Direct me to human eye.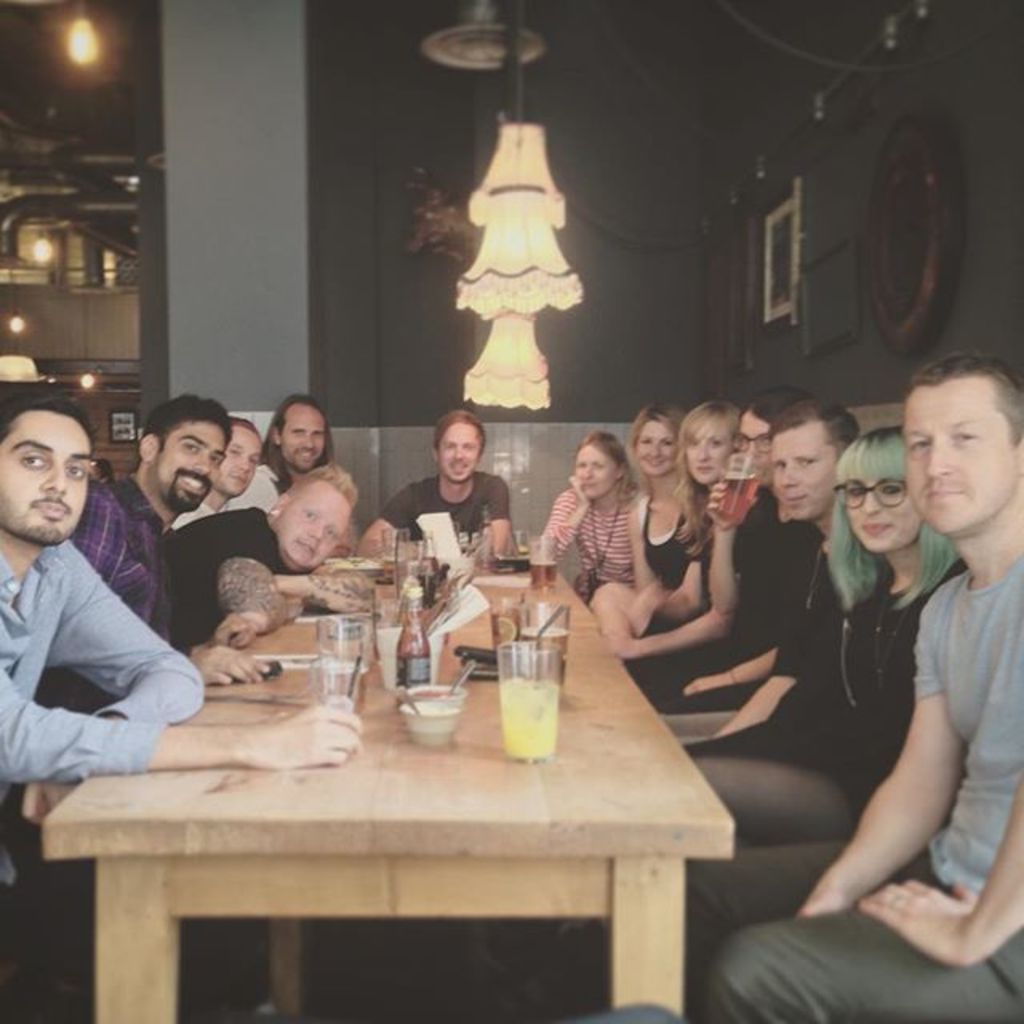
Direction: [left=14, top=453, right=51, bottom=472].
